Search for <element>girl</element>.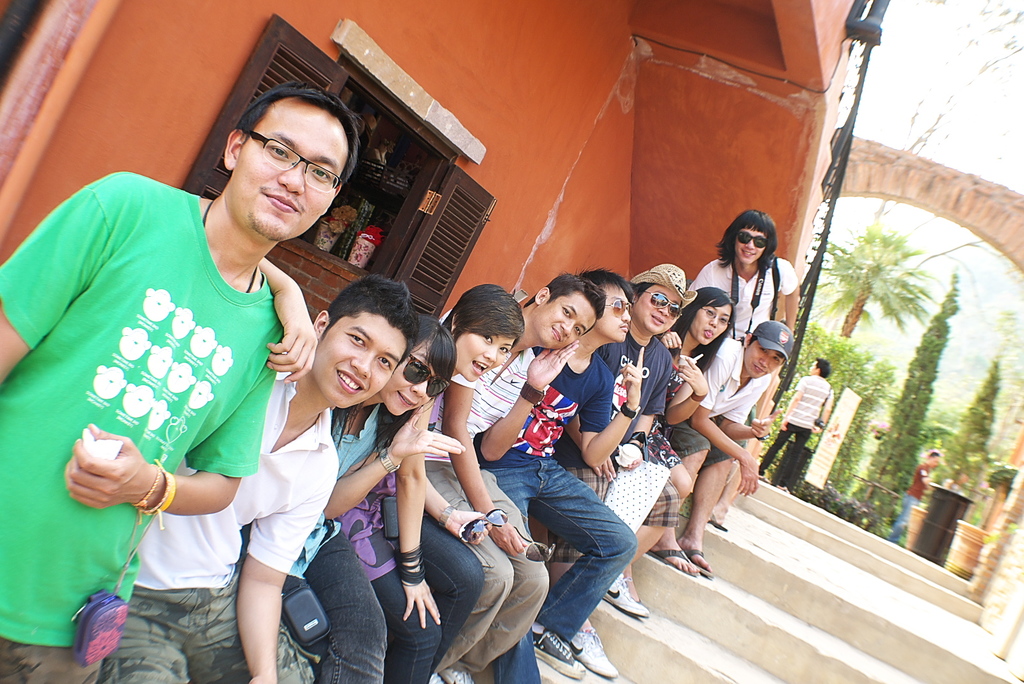
Found at 340:282:528:683.
